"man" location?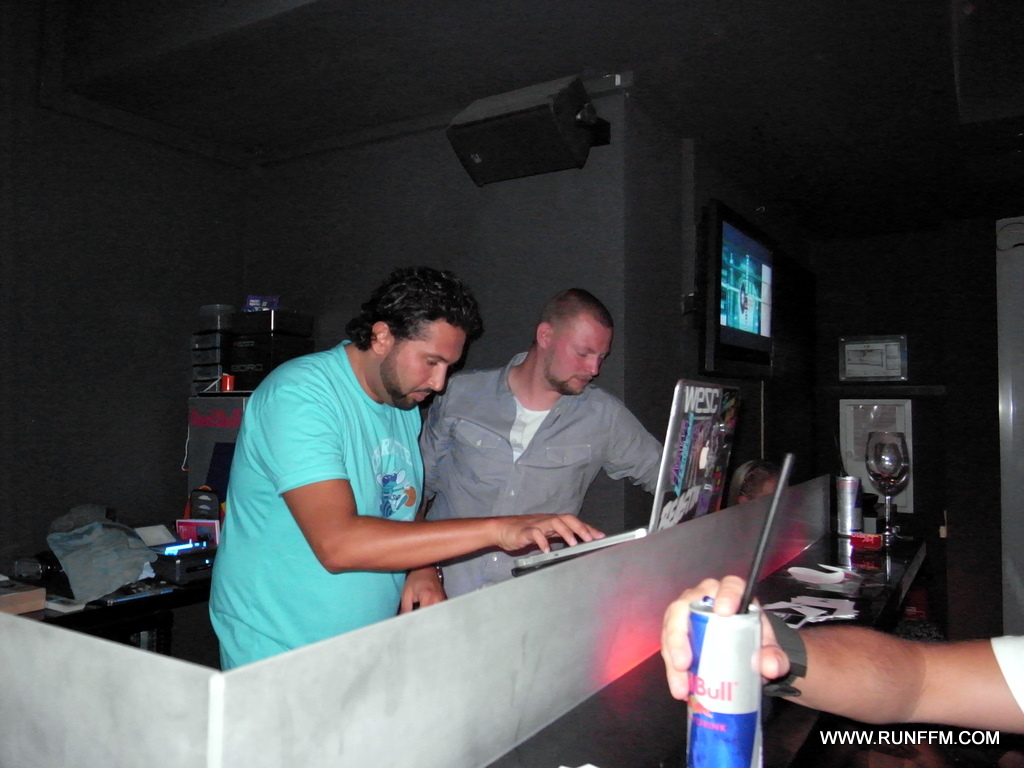
<region>194, 266, 542, 669</region>
